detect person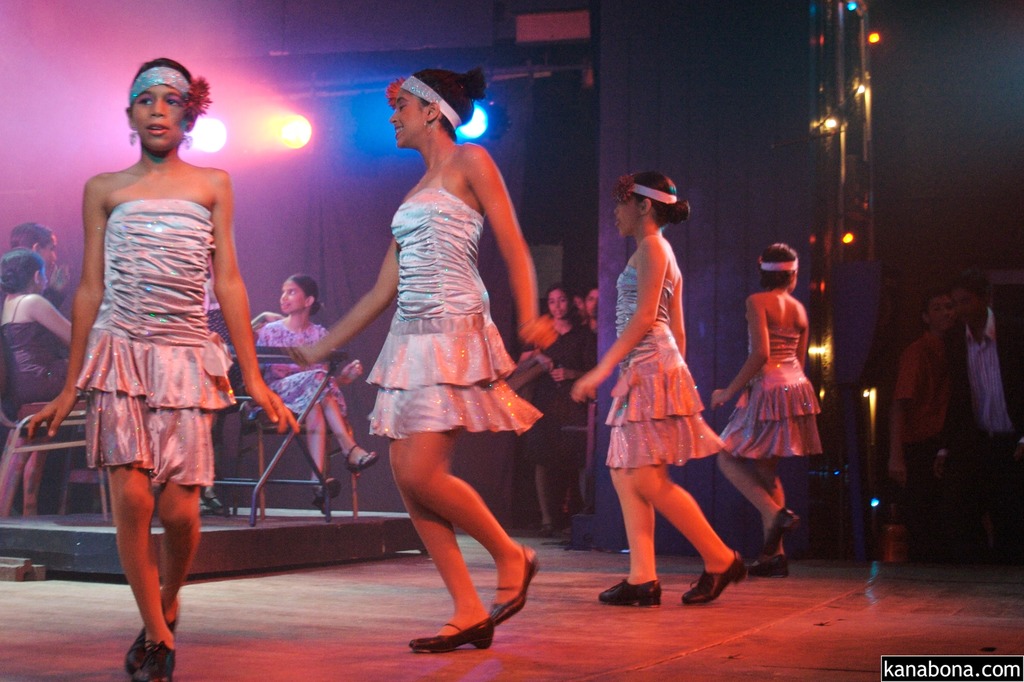
[581, 159, 733, 599]
